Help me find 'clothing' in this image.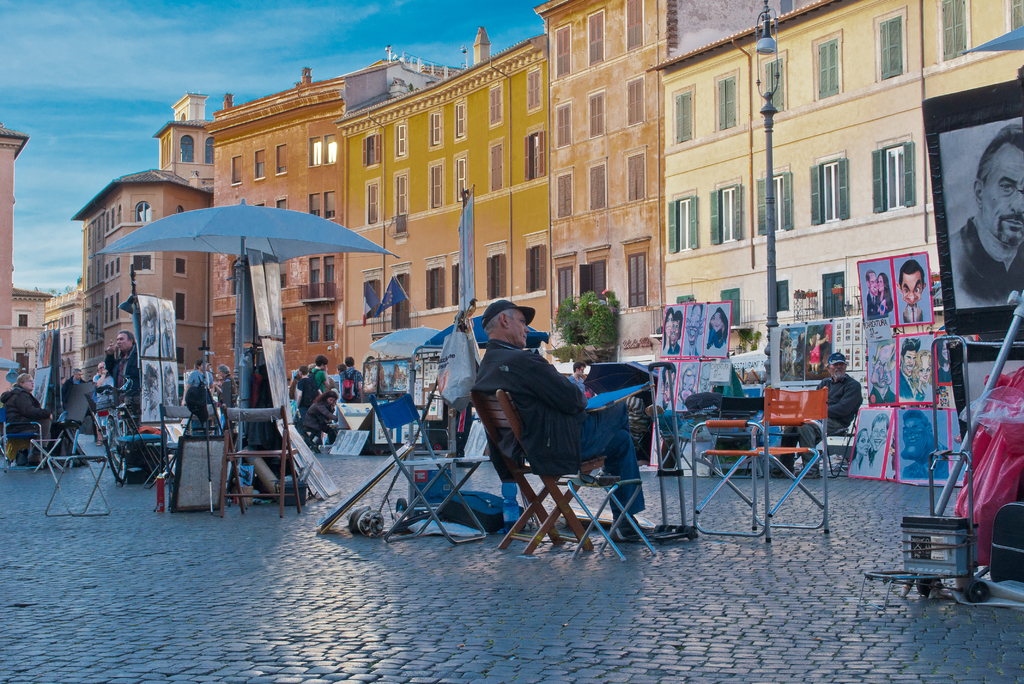
Found it: [1,384,49,430].
